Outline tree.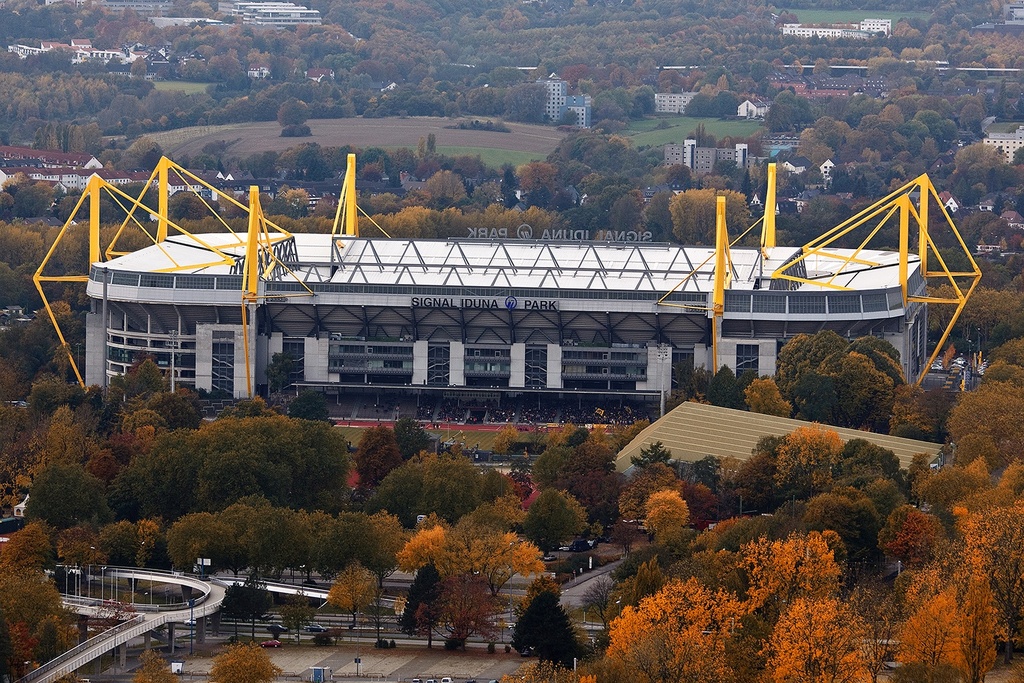
Outline: 610 531 690 578.
